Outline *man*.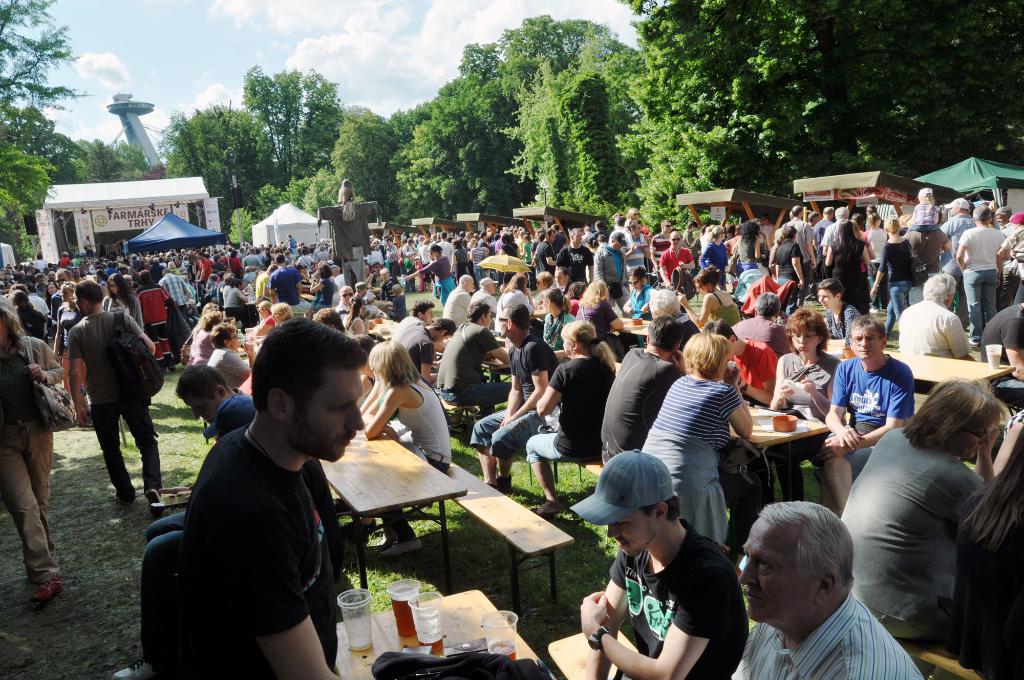
Outline: [135,266,170,335].
